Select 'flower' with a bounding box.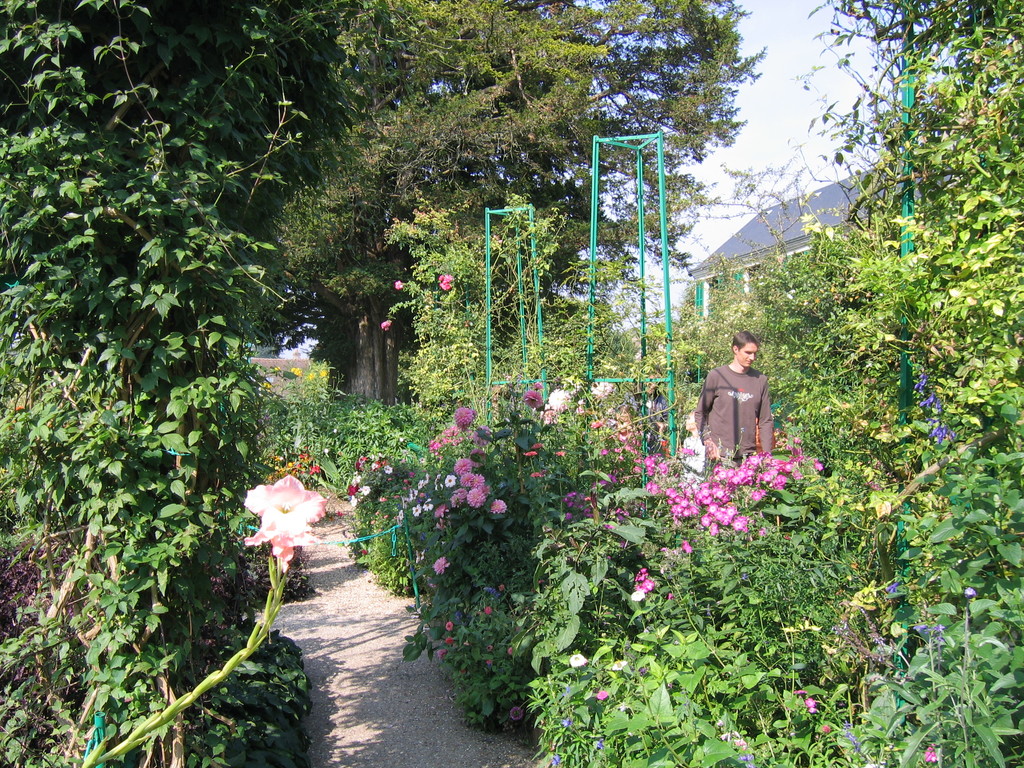
486/495/509/517.
